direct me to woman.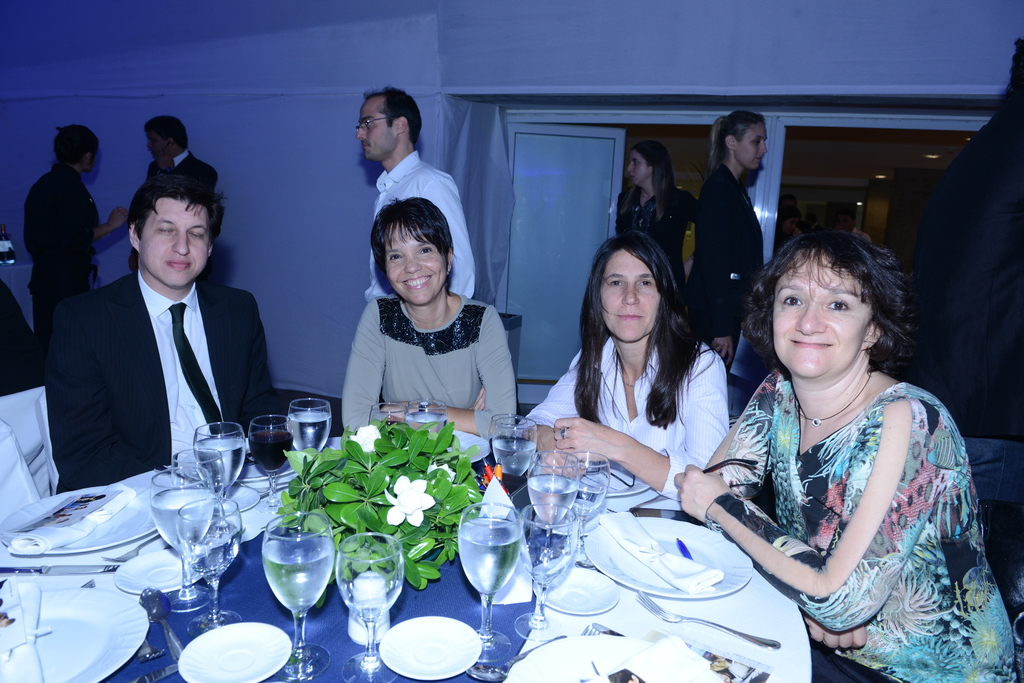
Direction: 339:197:519:444.
